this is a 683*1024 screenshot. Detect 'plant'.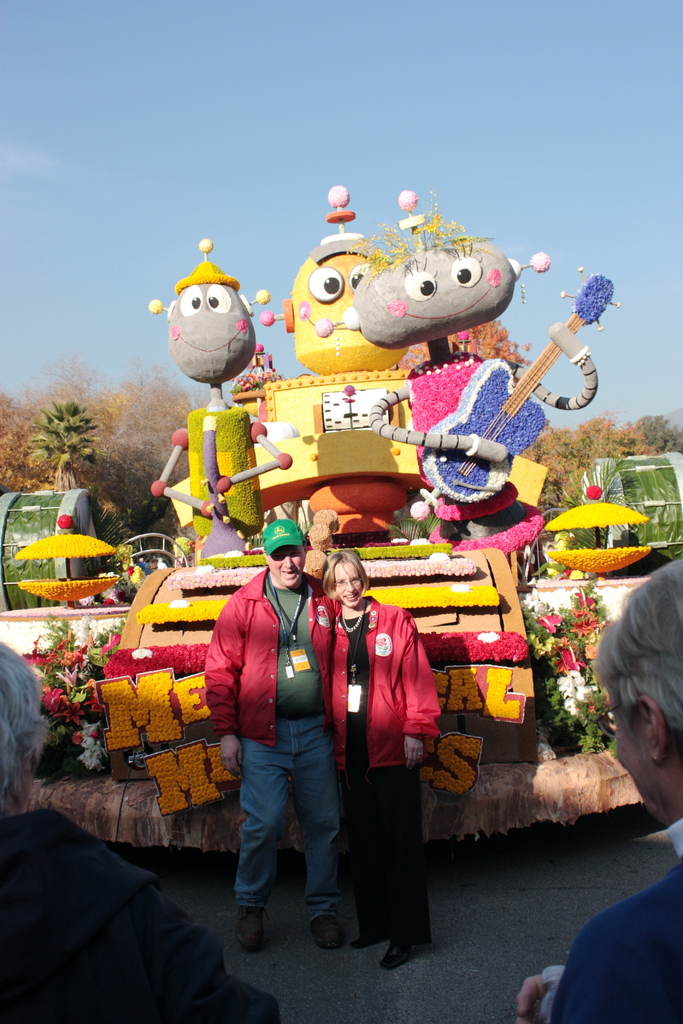
<box>528,578,625,769</box>.
